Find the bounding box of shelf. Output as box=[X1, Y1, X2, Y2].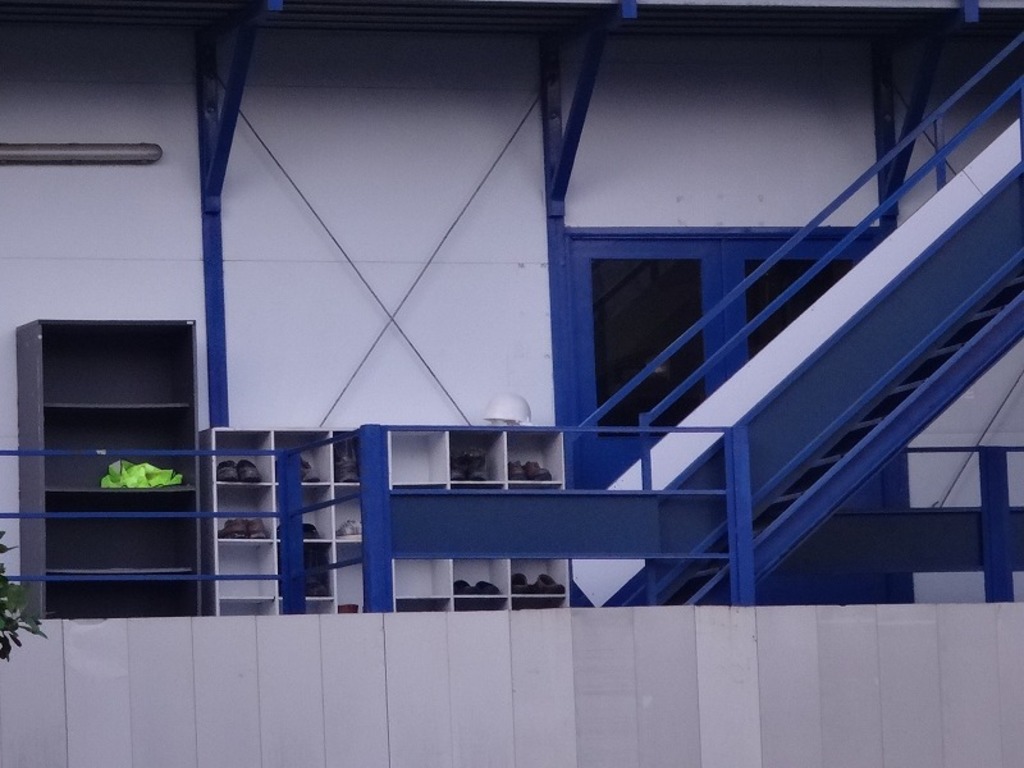
box=[439, 420, 521, 609].
